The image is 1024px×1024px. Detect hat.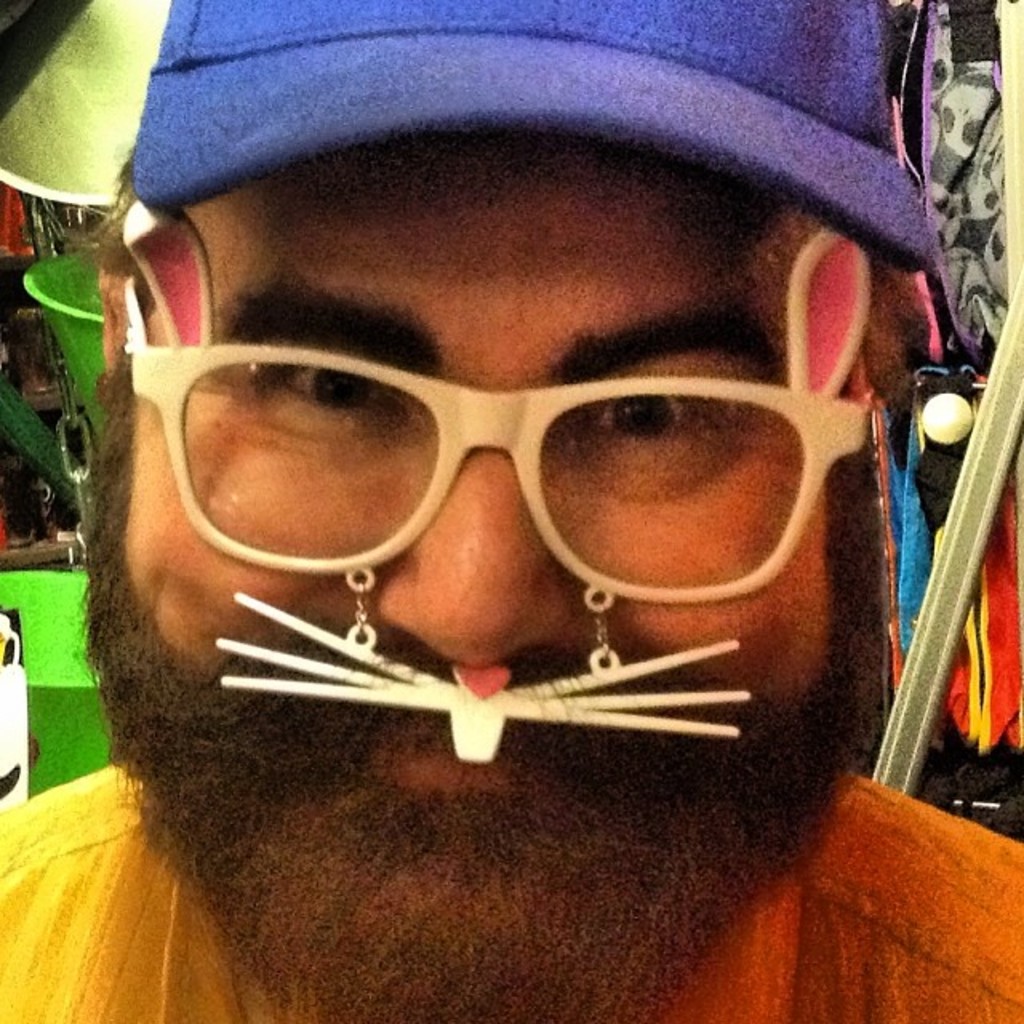
Detection: Rect(128, 0, 944, 278).
